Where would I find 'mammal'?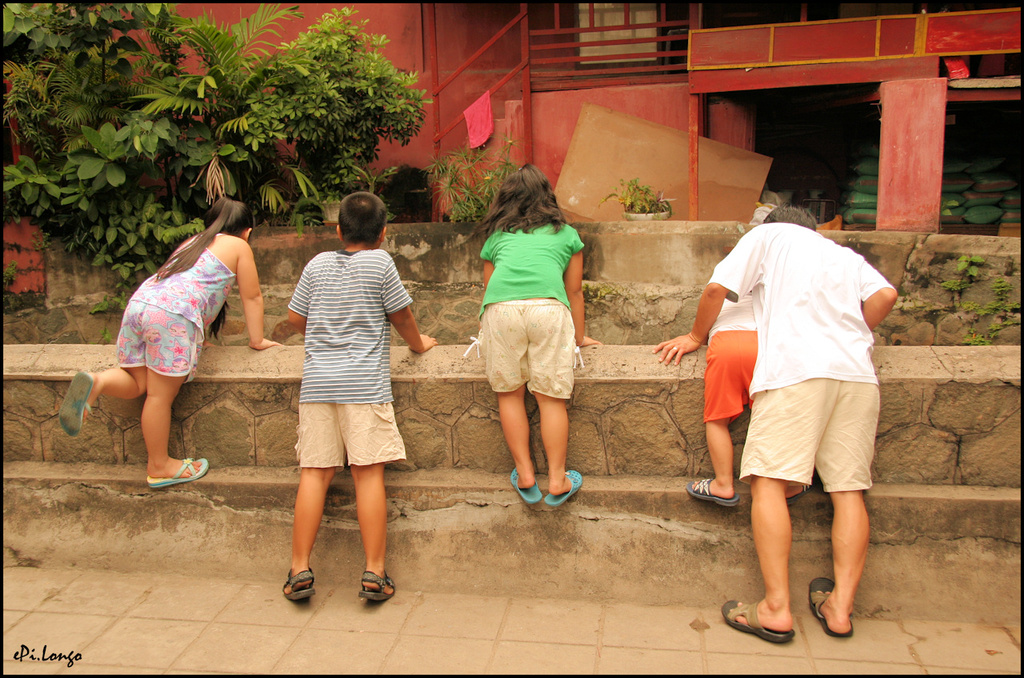
At [x1=750, y1=191, x2=783, y2=227].
